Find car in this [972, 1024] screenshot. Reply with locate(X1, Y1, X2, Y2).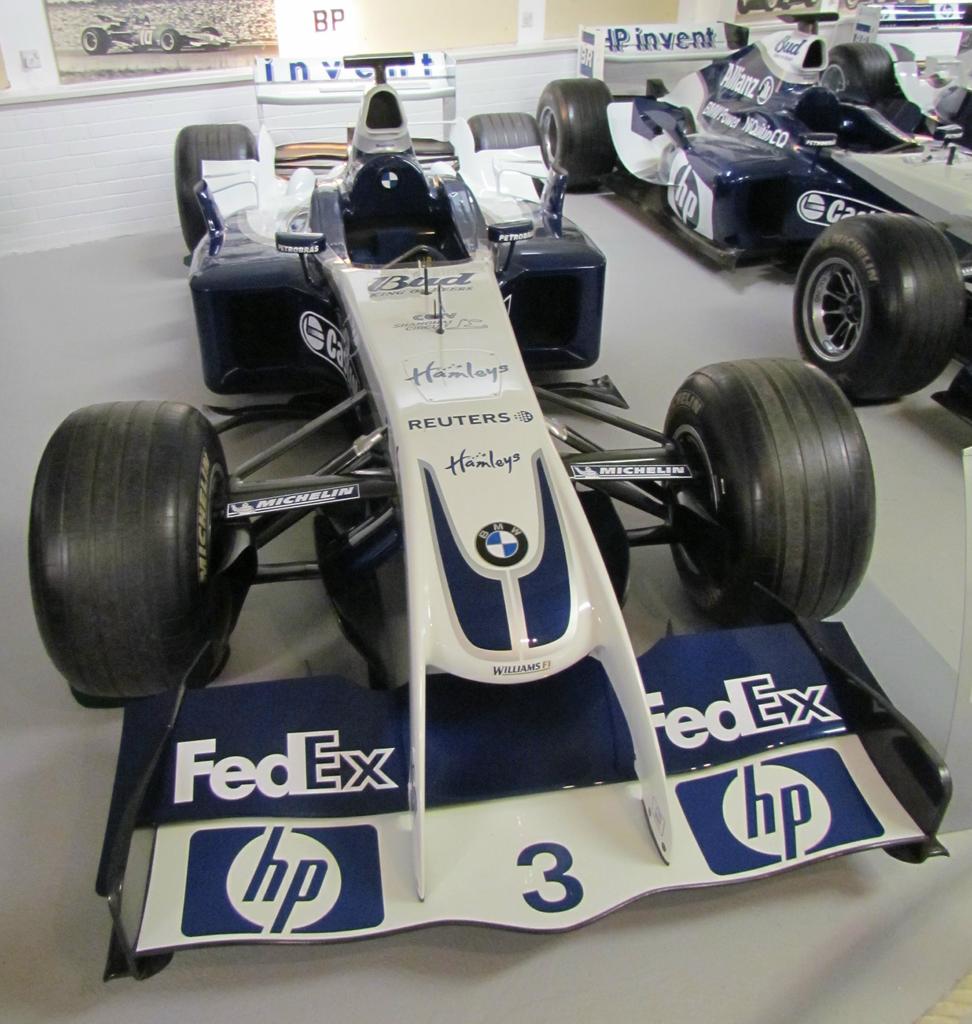
locate(47, 67, 950, 955).
